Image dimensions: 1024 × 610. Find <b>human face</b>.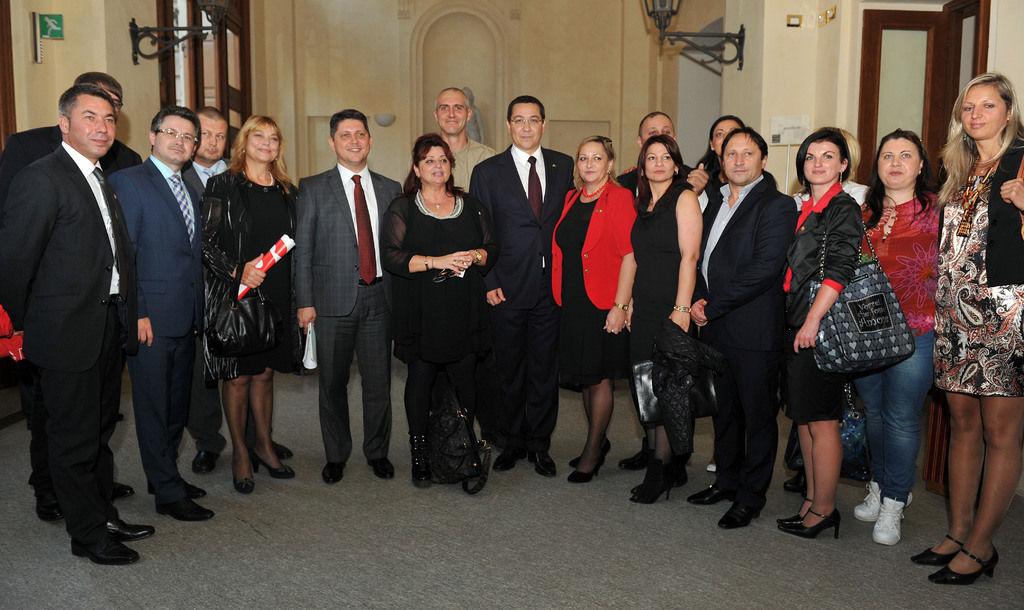
box(514, 103, 544, 149).
